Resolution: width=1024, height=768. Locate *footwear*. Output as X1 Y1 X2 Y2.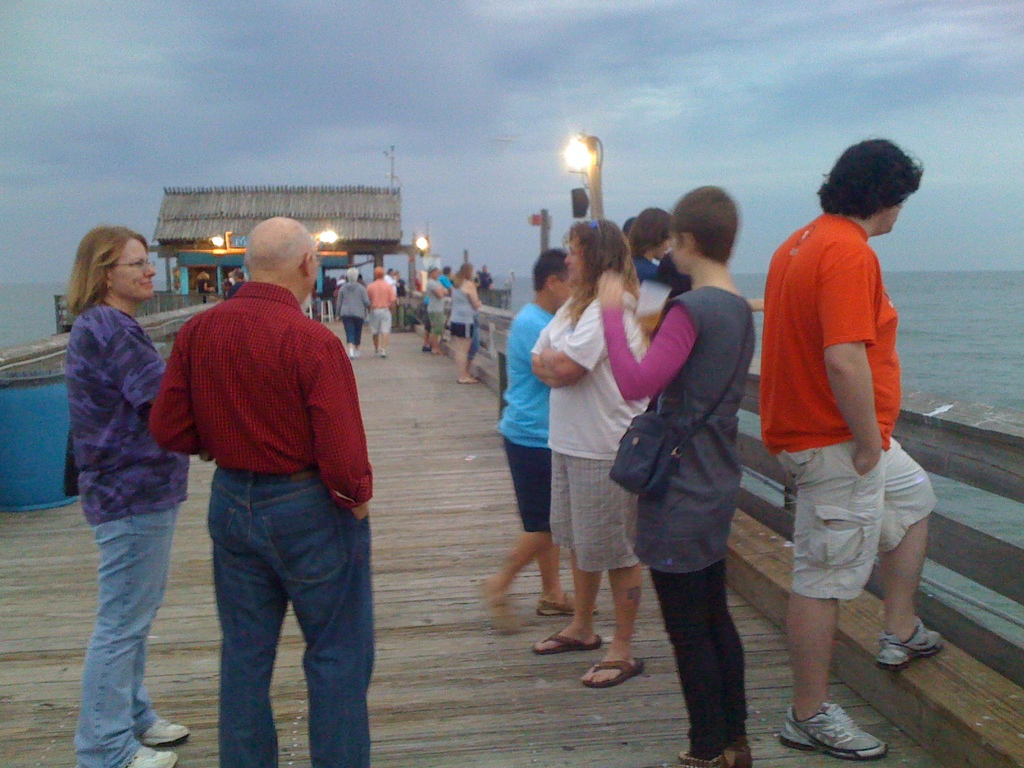
461 366 474 381.
